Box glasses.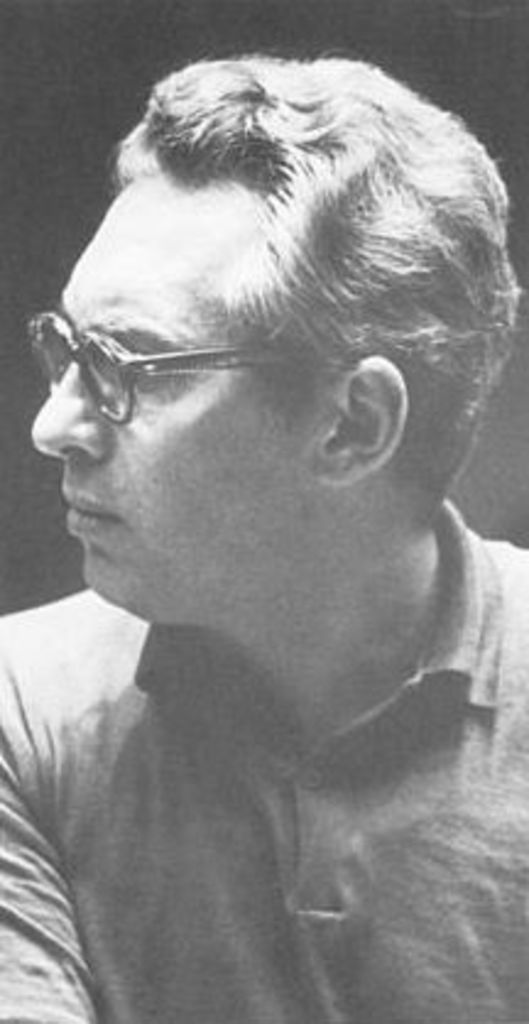
(22, 309, 287, 402).
